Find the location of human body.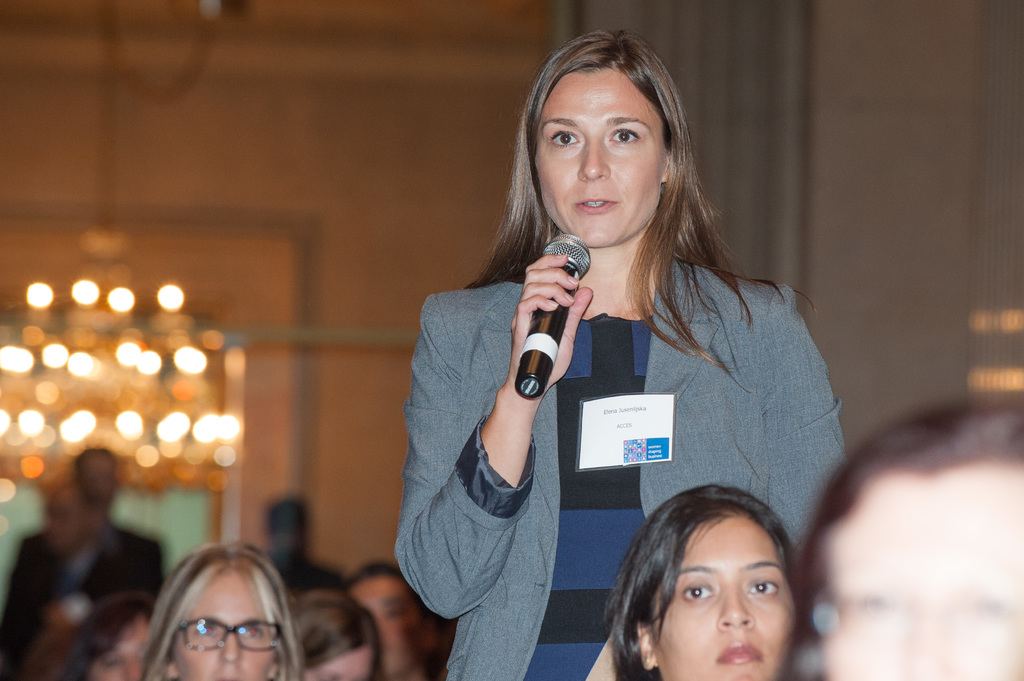
Location: [x1=144, y1=545, x2=299, y2=680].
